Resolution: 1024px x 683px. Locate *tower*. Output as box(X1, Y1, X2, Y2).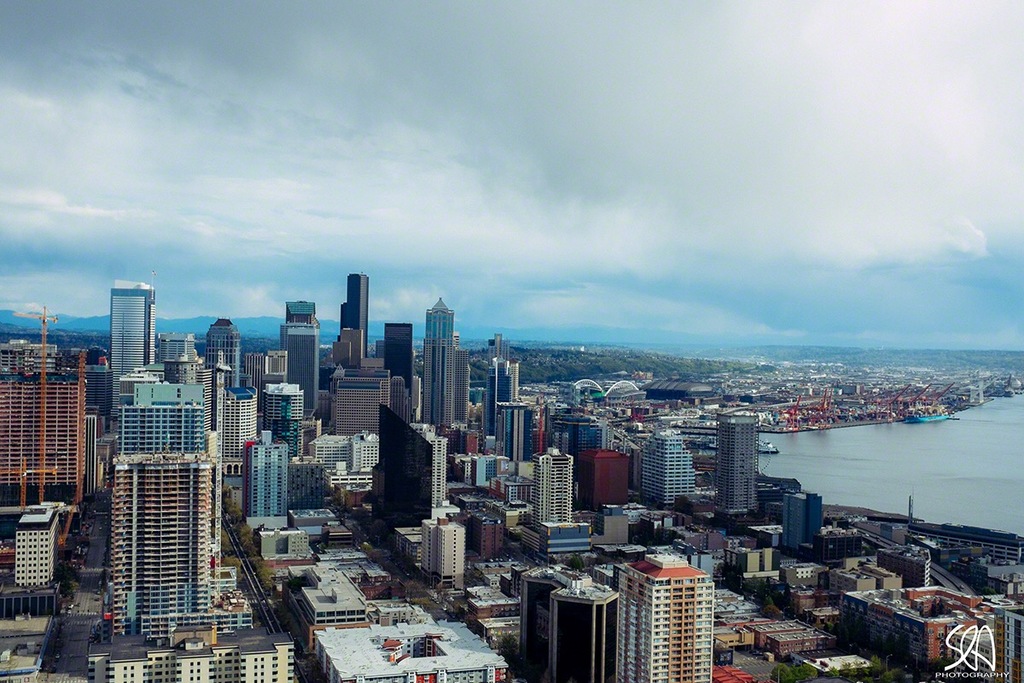
box(376, 404, 425, 522).
